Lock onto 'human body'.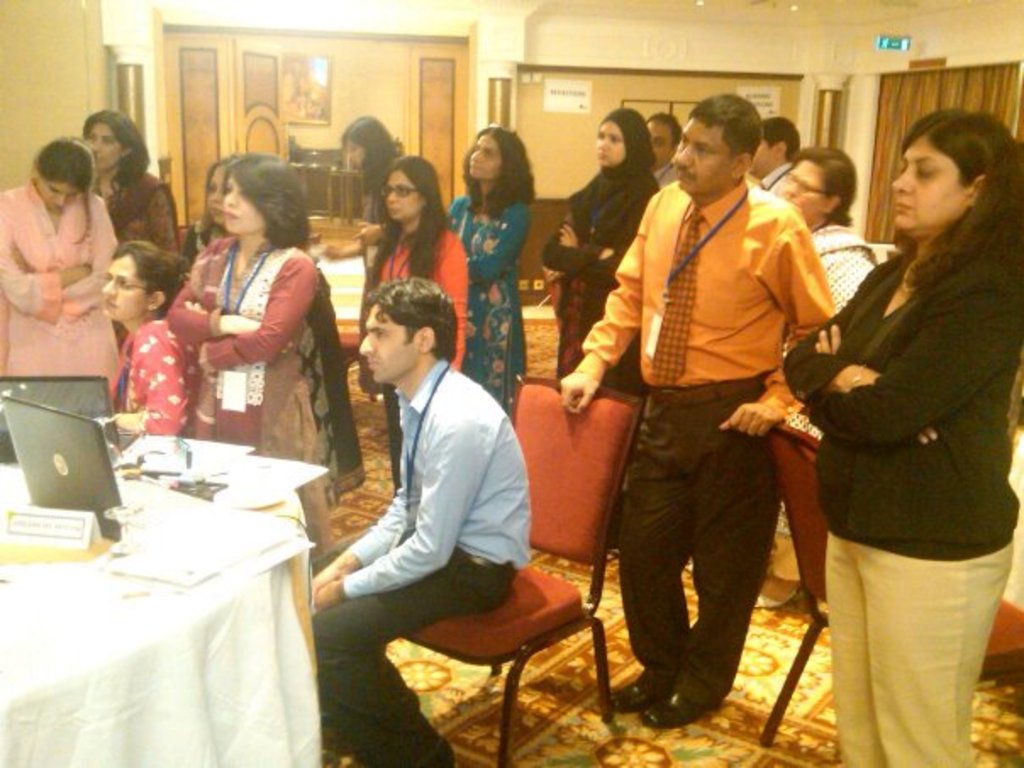
Locked: 303/356/529/766.
